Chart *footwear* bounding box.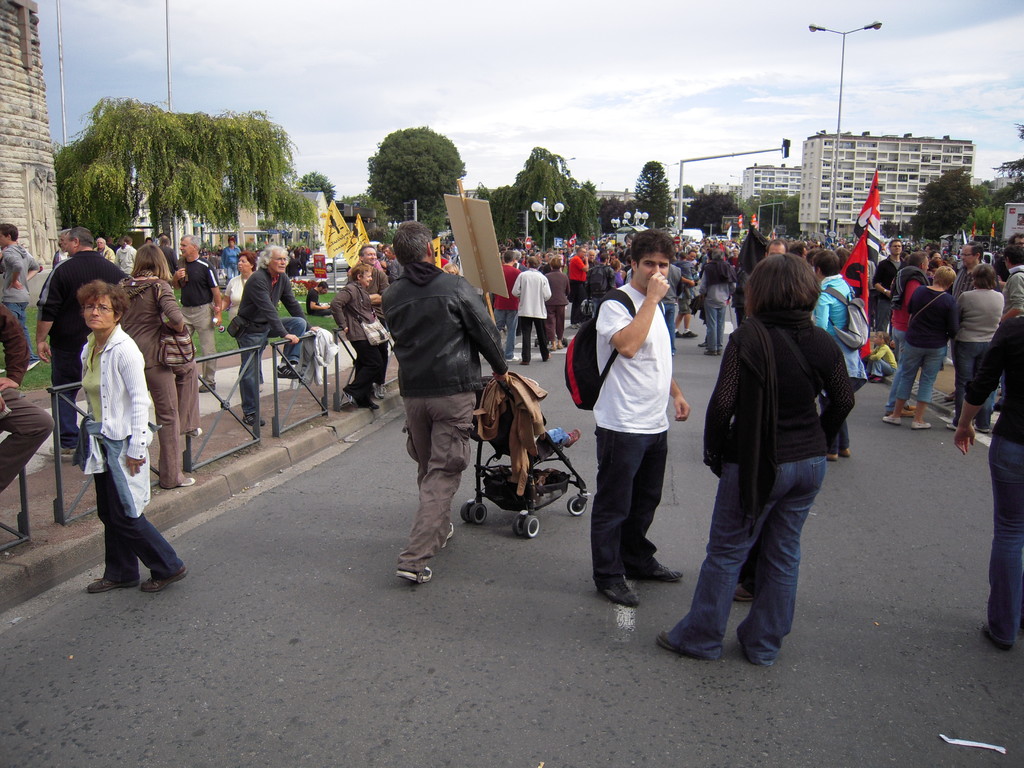
Charted: {"x1": 180, "y1": 469, "x2": 196, "y2": 482}.
